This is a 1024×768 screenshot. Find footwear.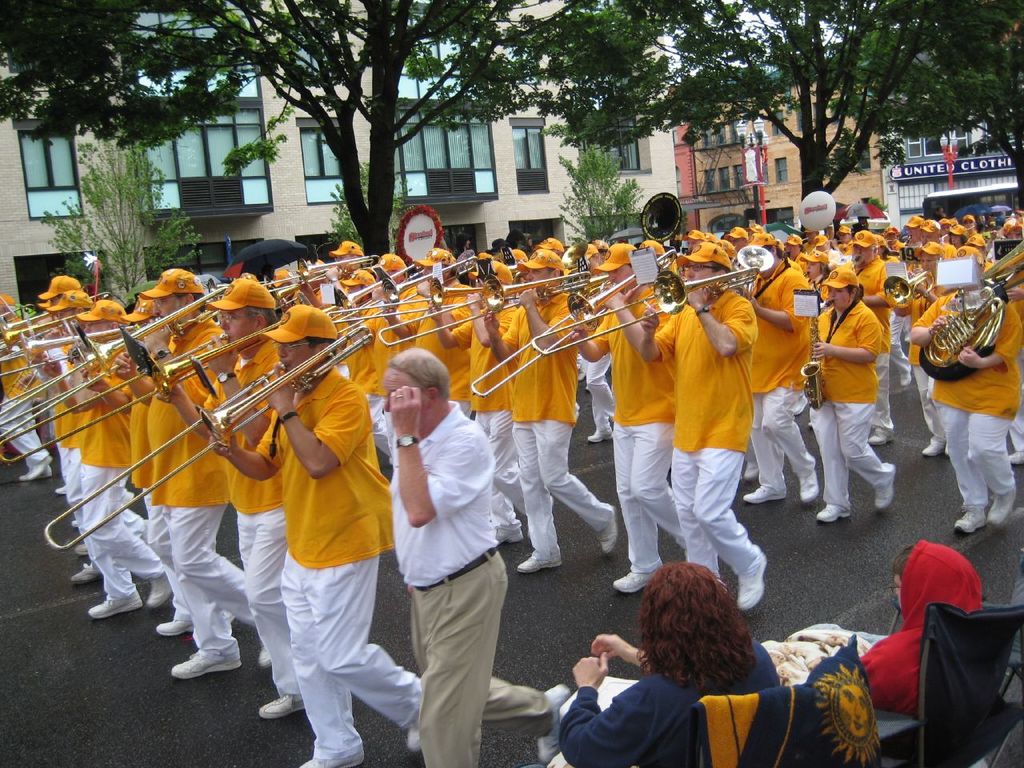
Bounding box: pyautogui.locateOnScreen(954, 505, 986, 533).
